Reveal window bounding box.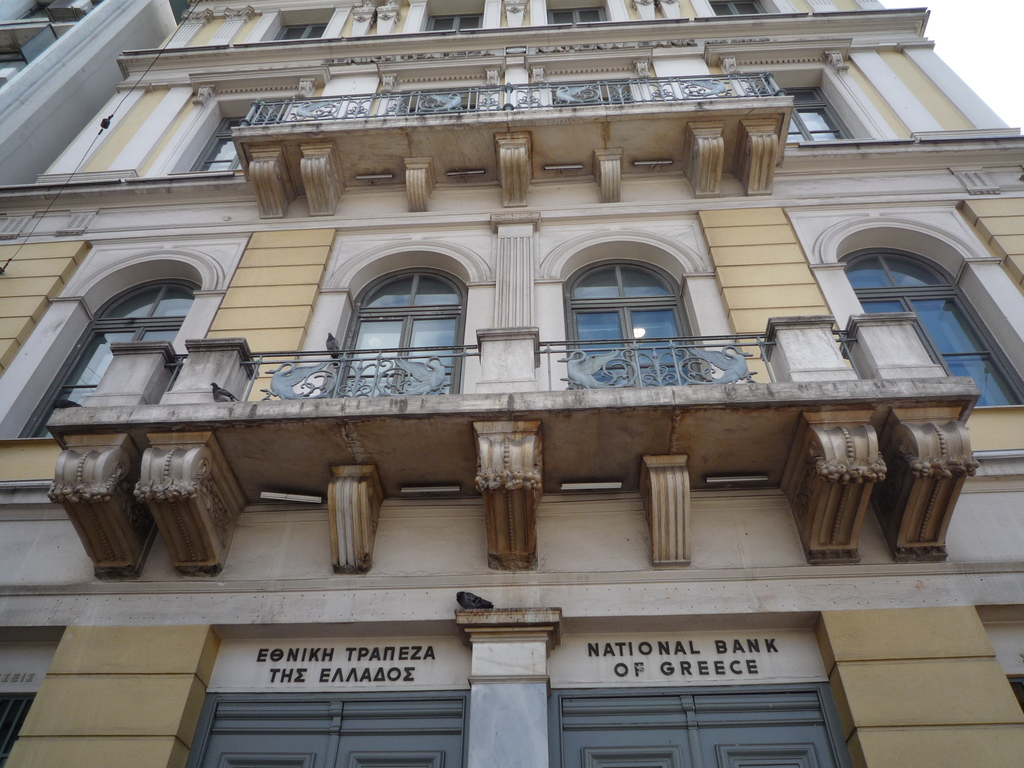
Revealed: 8,275,202,437.
